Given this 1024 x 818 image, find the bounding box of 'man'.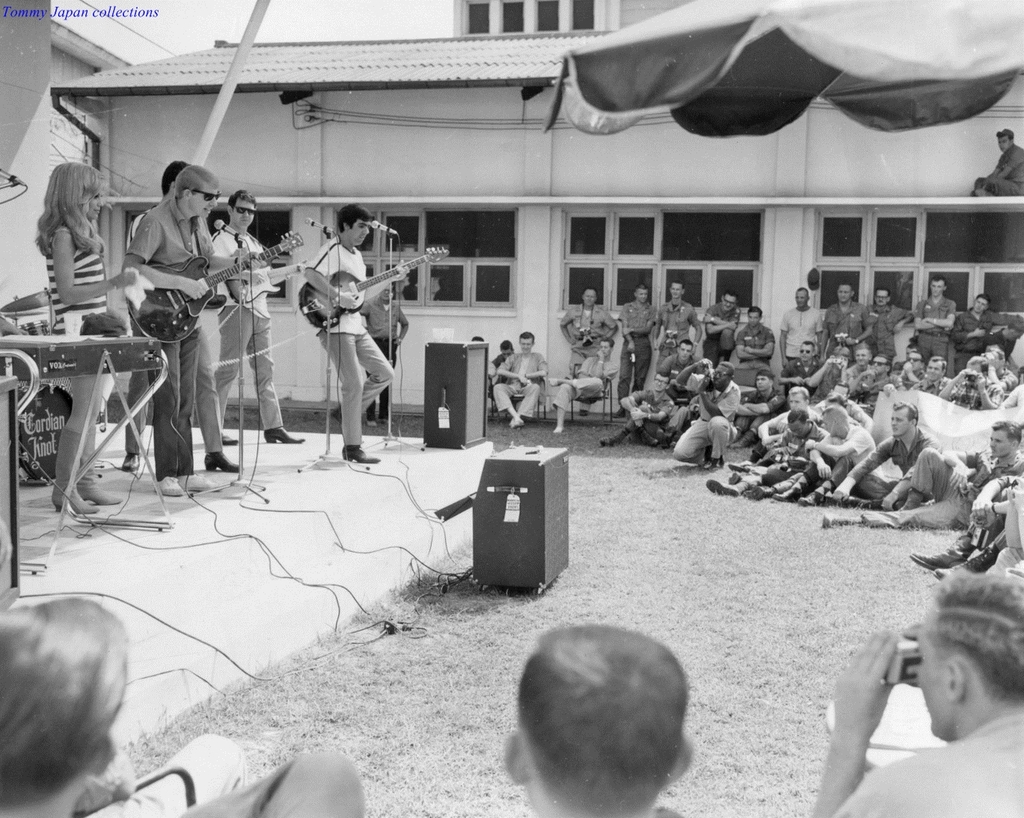
select_region(0, 598, 245, 817).
